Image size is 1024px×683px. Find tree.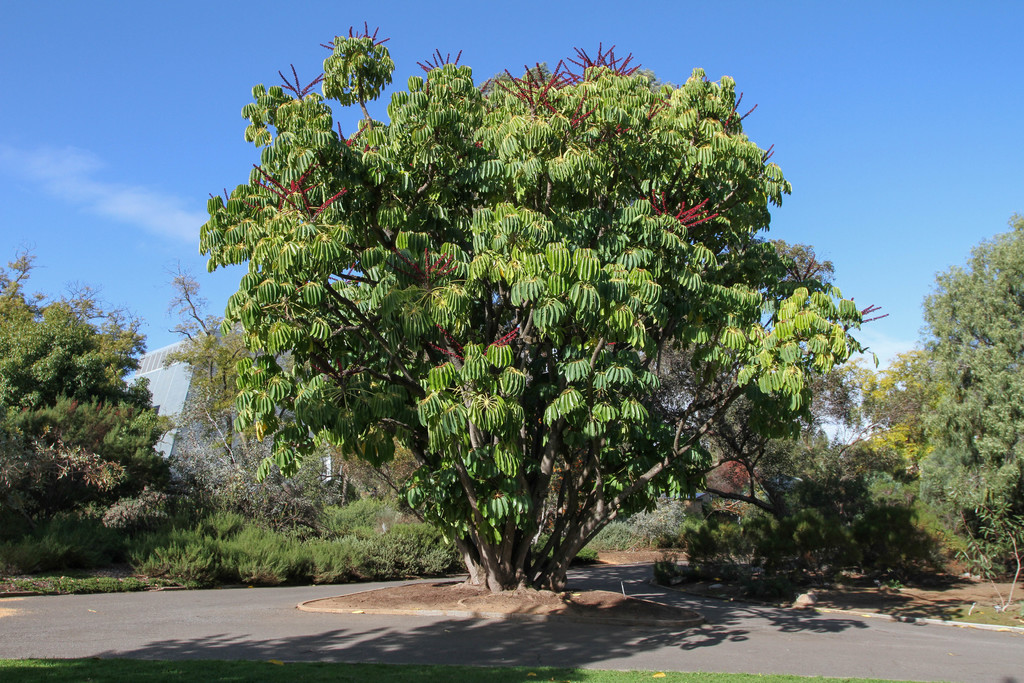
{"left": 147, "top": 26, "right": 892, "bottom": 575}.
